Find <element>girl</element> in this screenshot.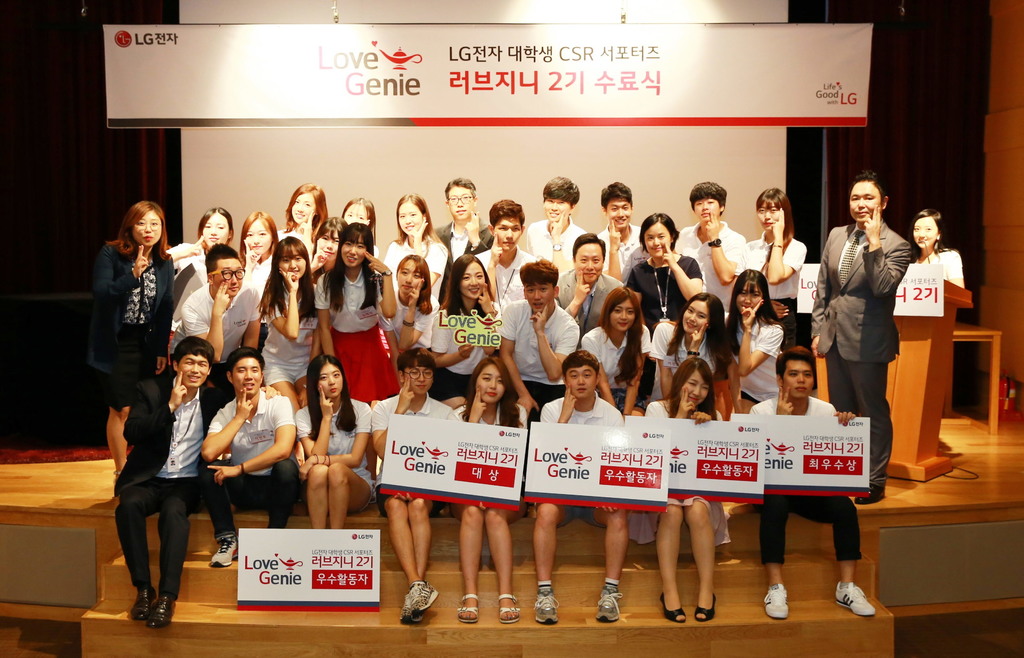
The bounding box for <element>girl</element> is detection(582, 282, 652, 415).
